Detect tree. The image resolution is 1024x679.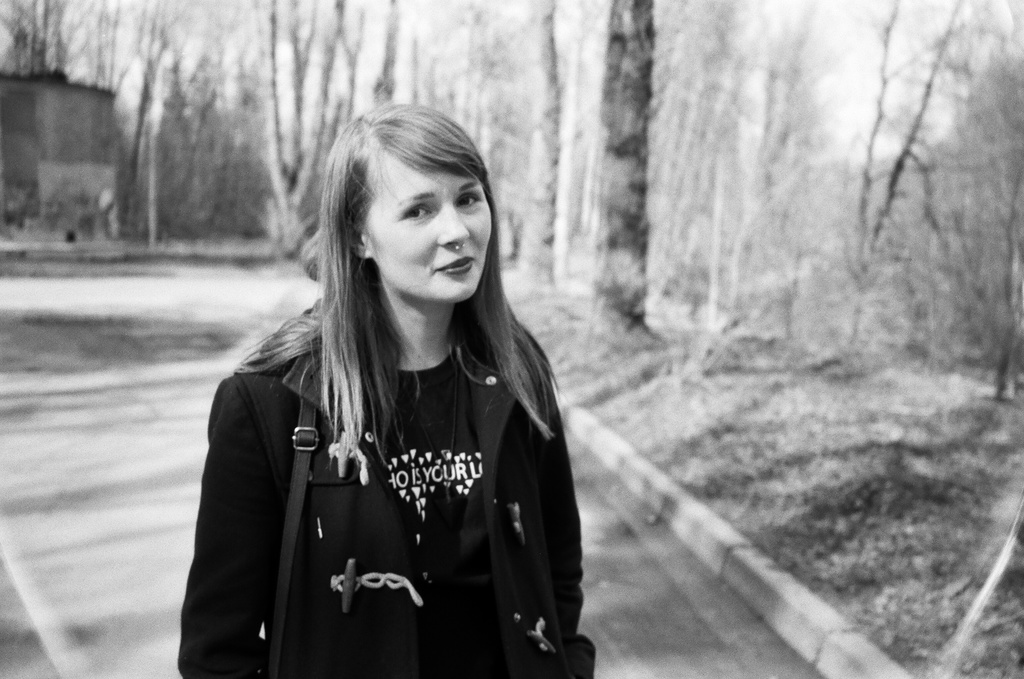
detection(586, 1, 659, 350).
